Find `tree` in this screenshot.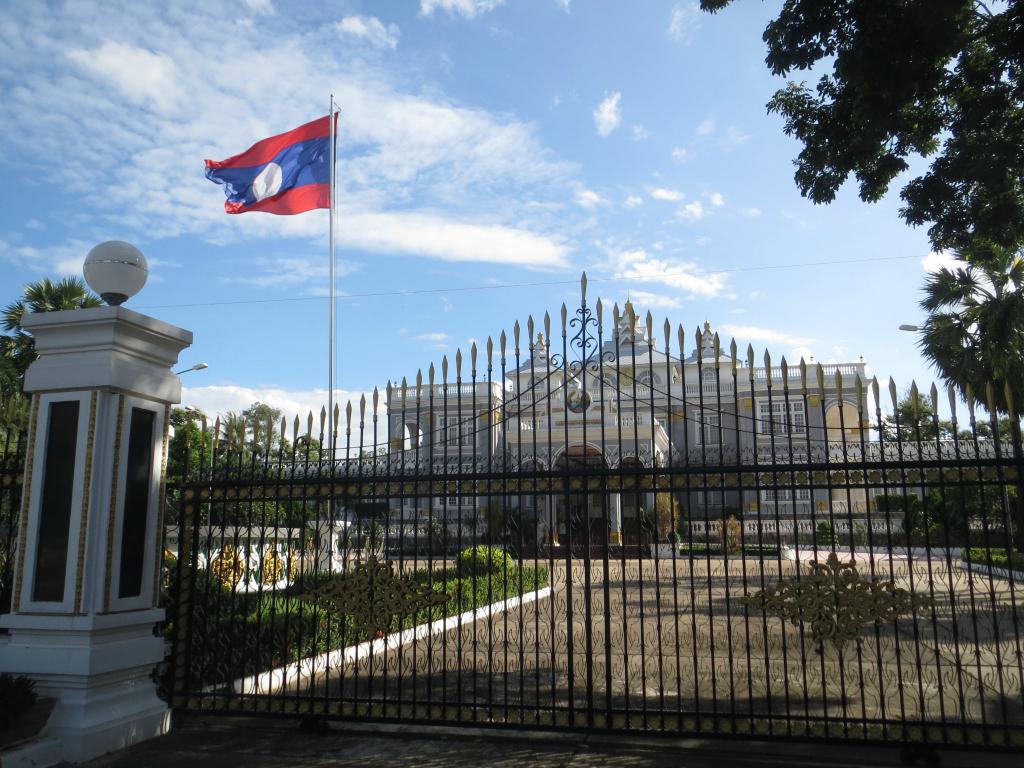
The bounding box for `tree` is locate(764, 13, 1013, 476).
